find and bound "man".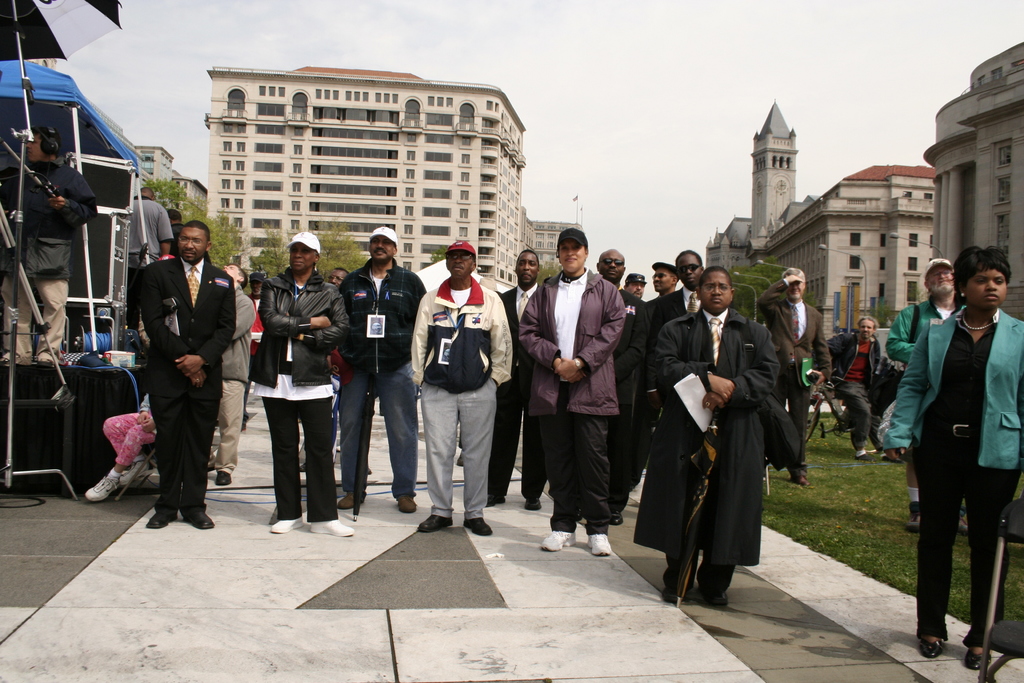
Bound: (821,318,899,459).
